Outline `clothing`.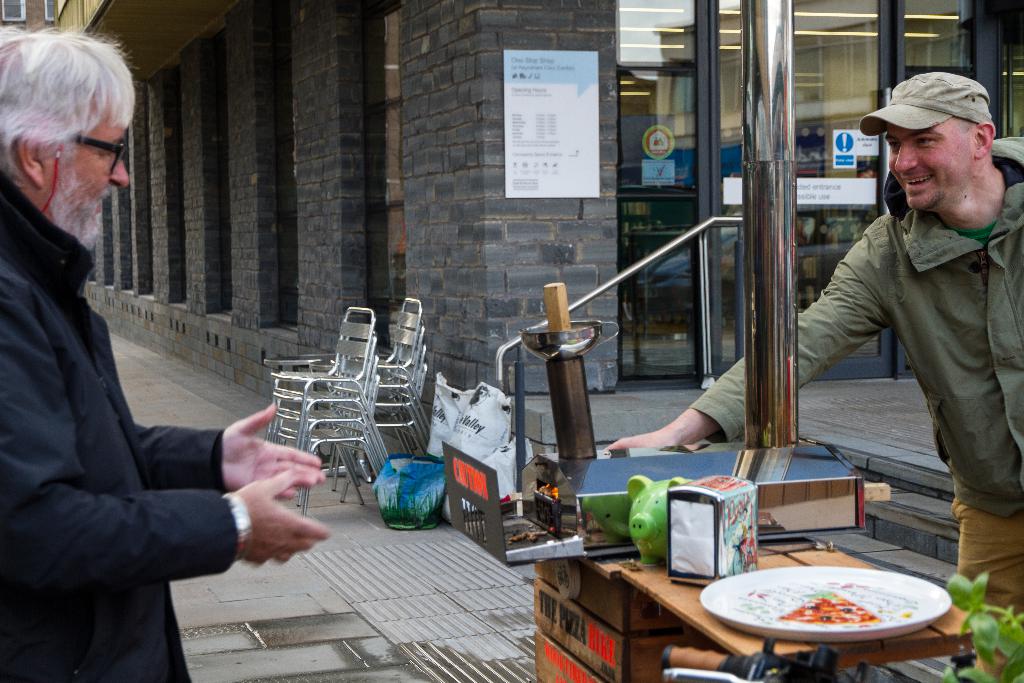
Outline: bbox=[6, 120, 283, 659].
